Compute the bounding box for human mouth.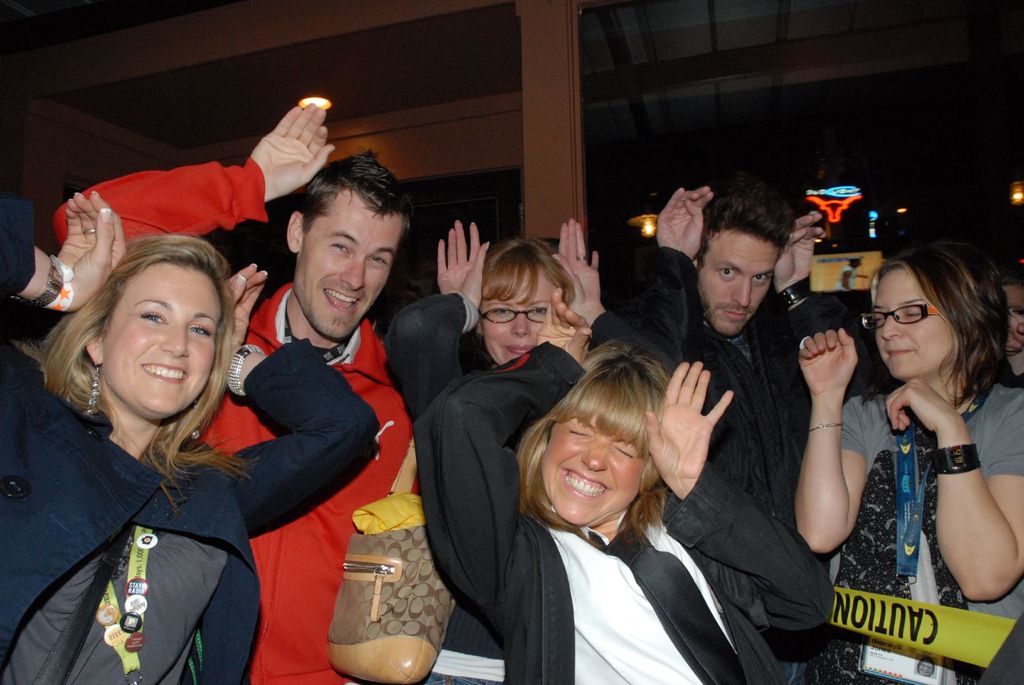
<region>132, 359, 193, 383</region>.
